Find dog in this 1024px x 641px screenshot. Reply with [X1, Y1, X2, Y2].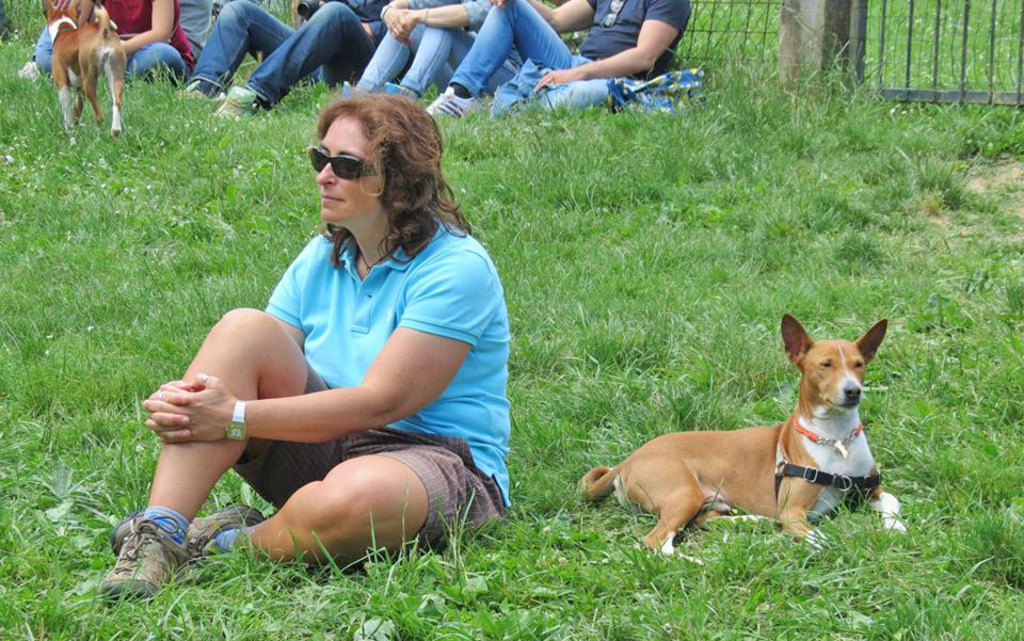
[573, 314, 911, 563].
